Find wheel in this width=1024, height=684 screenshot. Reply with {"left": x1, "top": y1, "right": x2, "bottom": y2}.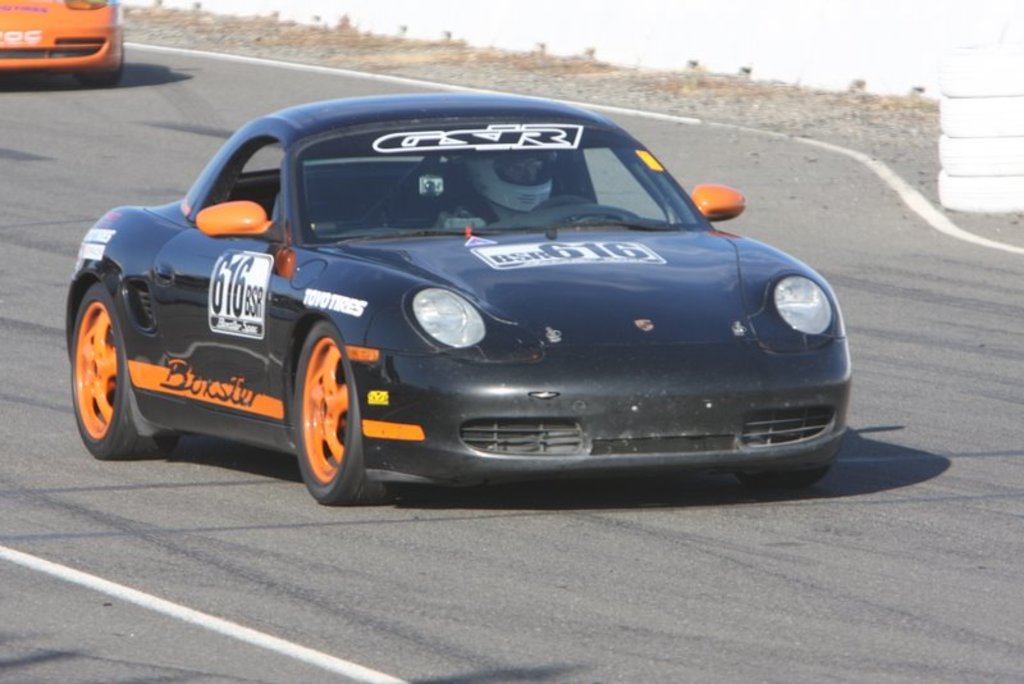
{"left": 77, "top": 33, "right": 125, "bottom": 91}.
